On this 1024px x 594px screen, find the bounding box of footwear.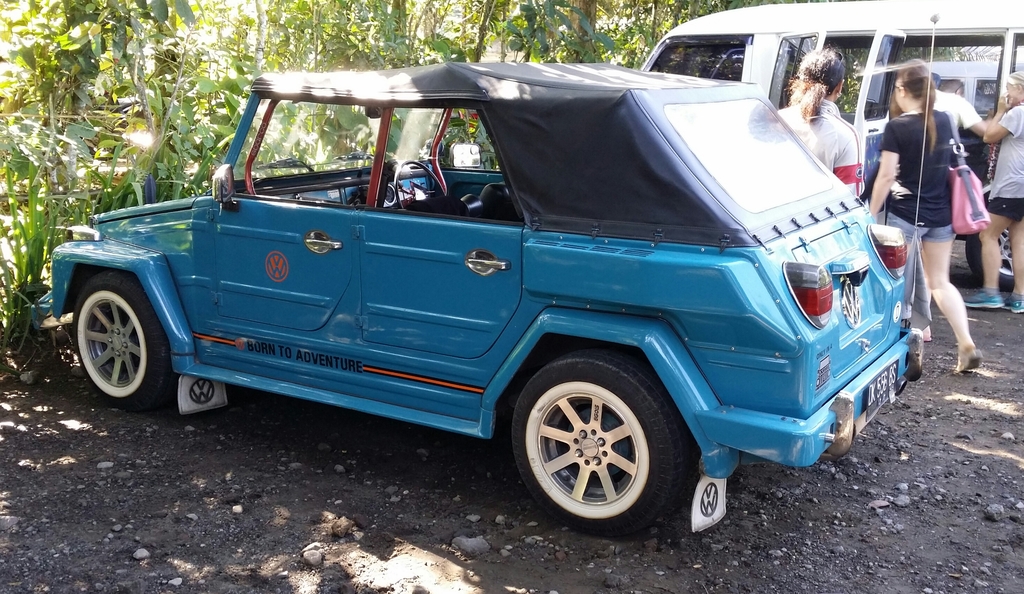
Bounding box: region(955, 345, 984, 378).
